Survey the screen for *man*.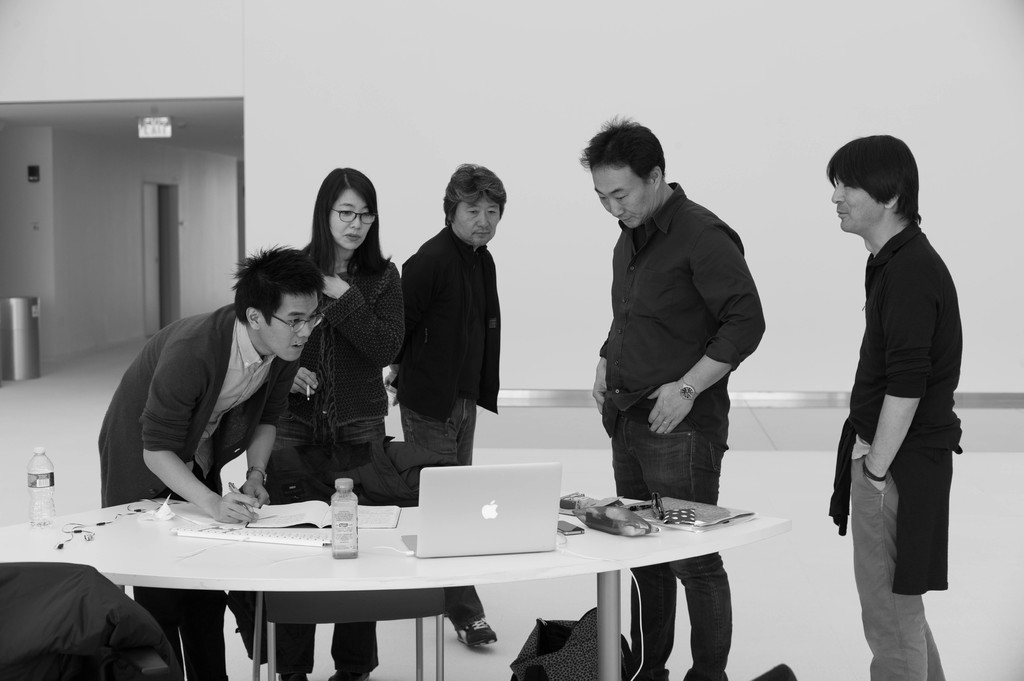
Survey found: {"left": 95, "top": 246, "right": 324, "bottom": 680}.
